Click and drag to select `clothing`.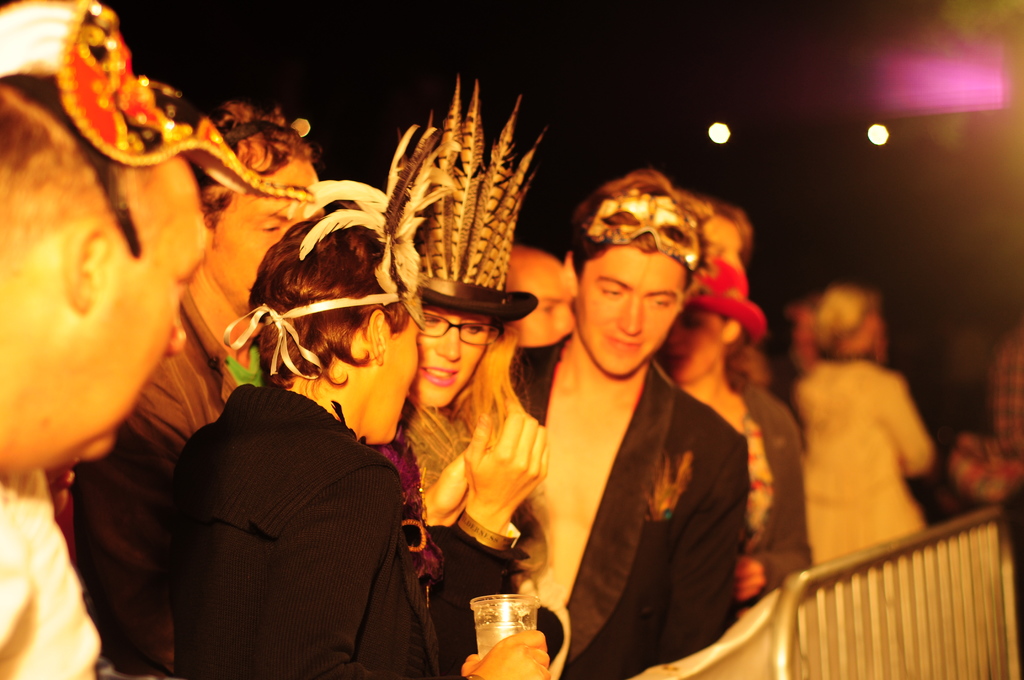
Selection: {"x1": 503, "y1": 332, "x2": 748, "y2": 679}.
